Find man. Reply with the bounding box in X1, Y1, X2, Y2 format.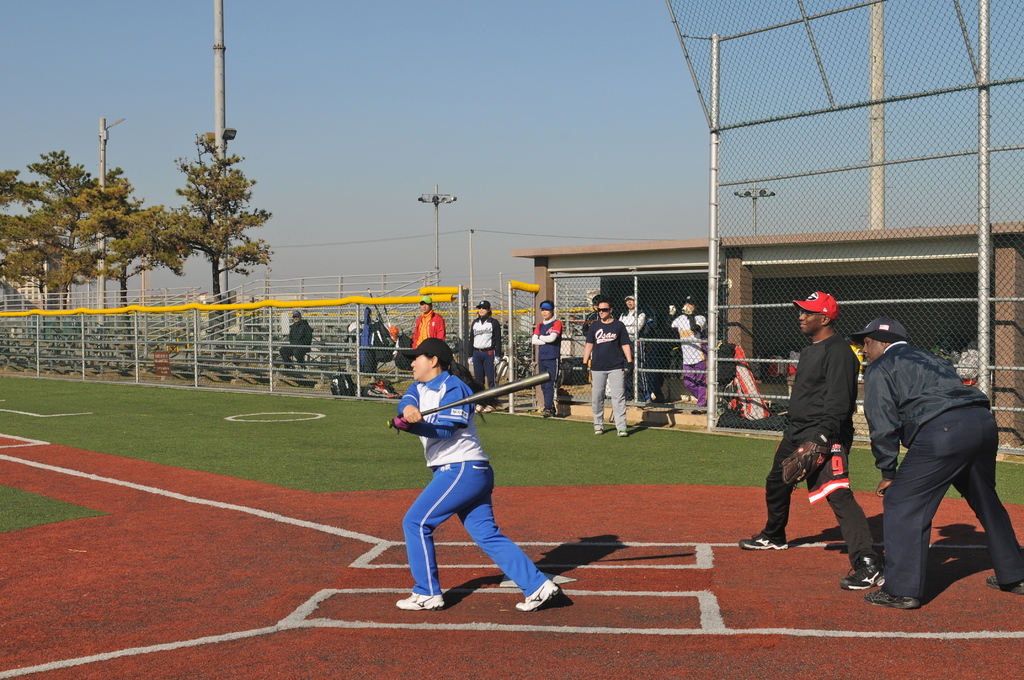
656, 279, 738, 436.
